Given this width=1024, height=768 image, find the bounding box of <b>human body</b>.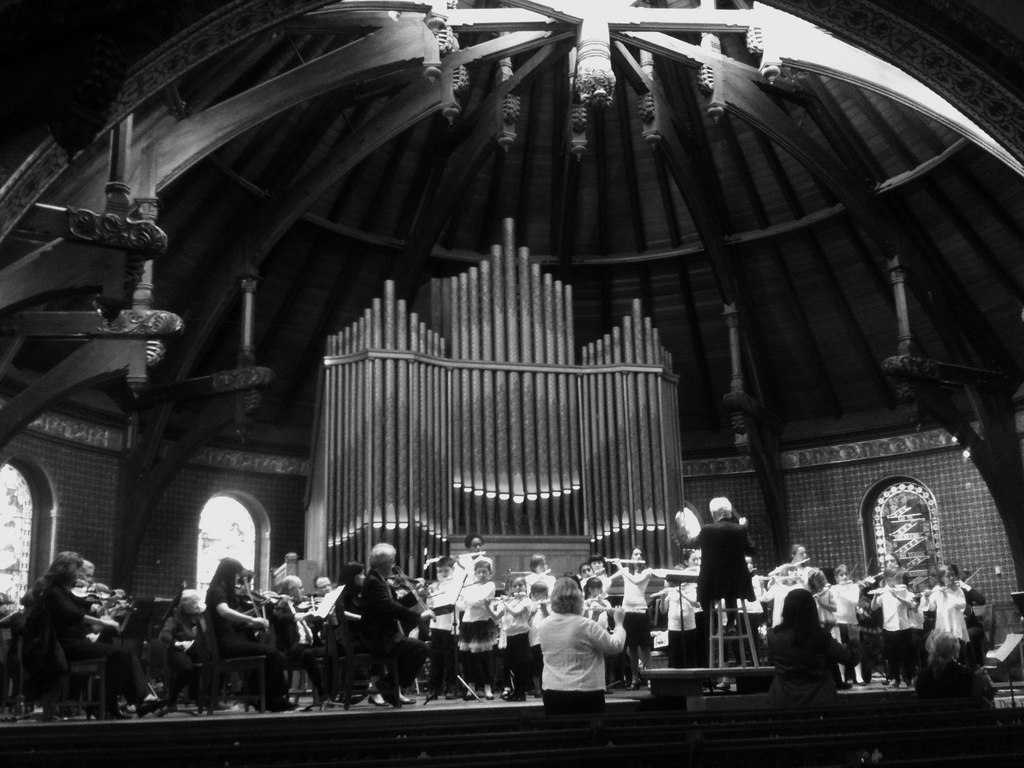
left=766, top=590, right=853, bottom=718.
